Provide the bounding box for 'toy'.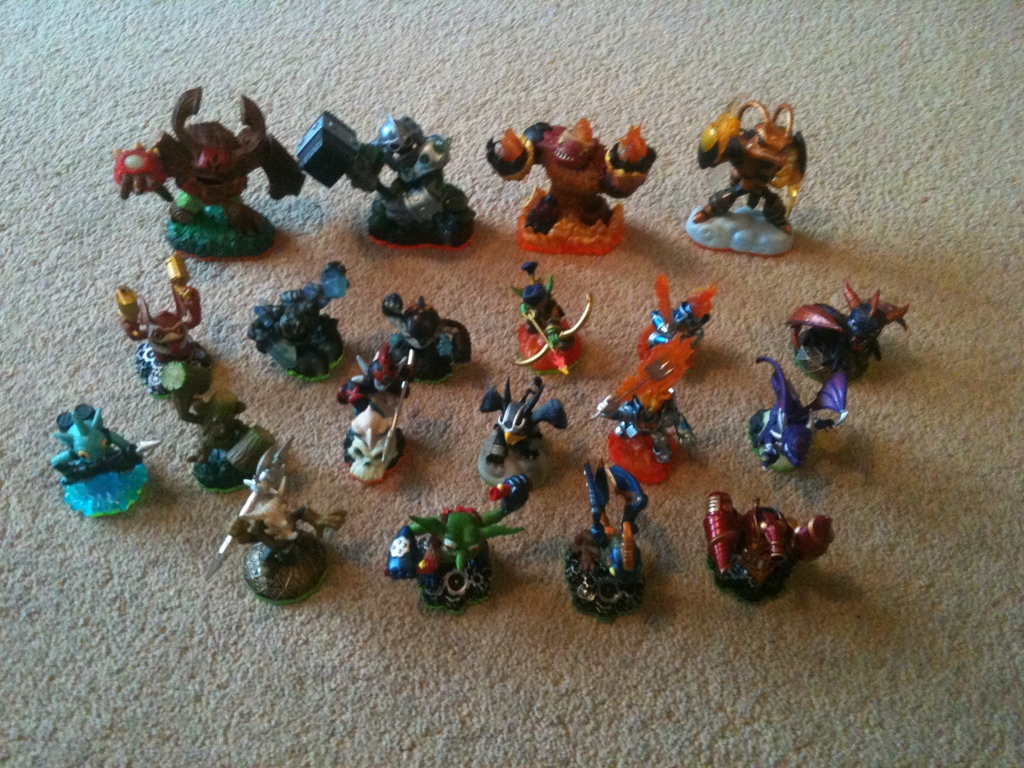
box=[242, 258, 350, 378].
